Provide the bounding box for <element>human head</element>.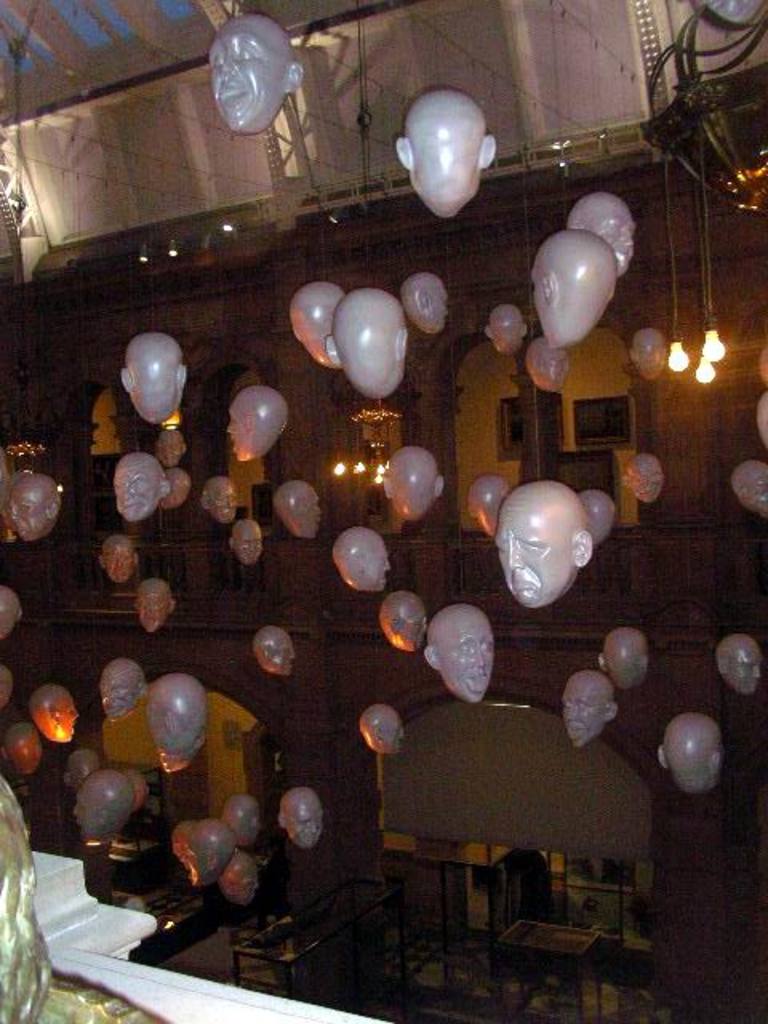
218,795,267,853.
